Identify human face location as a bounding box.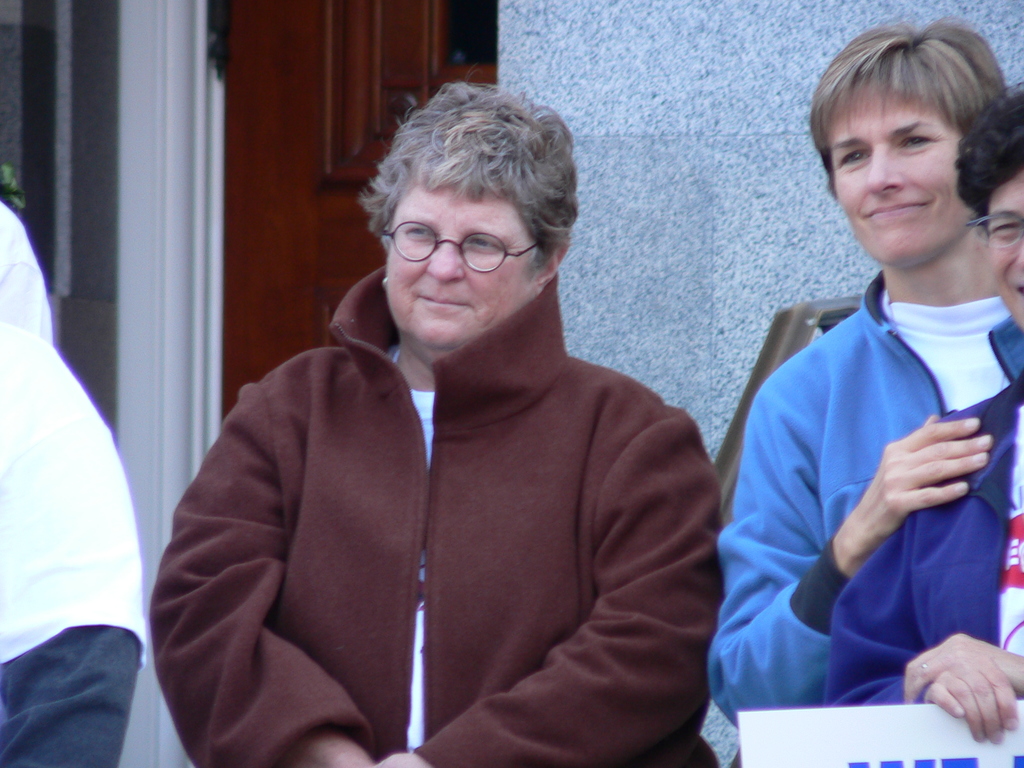
(387,182,540,346).
